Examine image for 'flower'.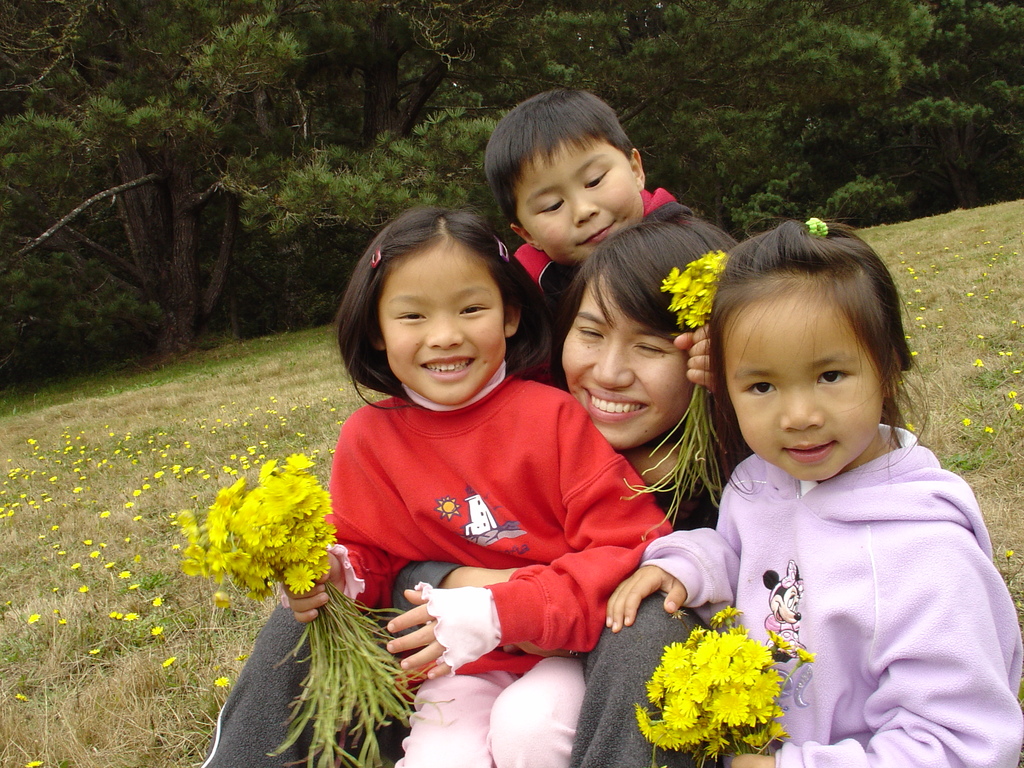
Examination result: <box>163,654,174,666</box>.
